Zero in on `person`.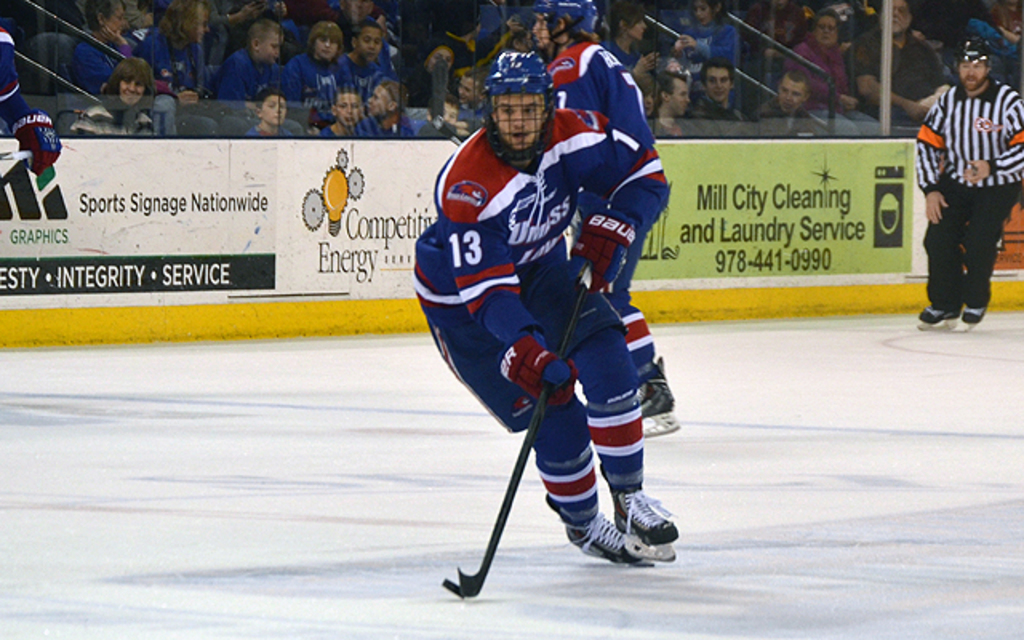
Zeroed in: bbox=[526, 0, 667, 414].
